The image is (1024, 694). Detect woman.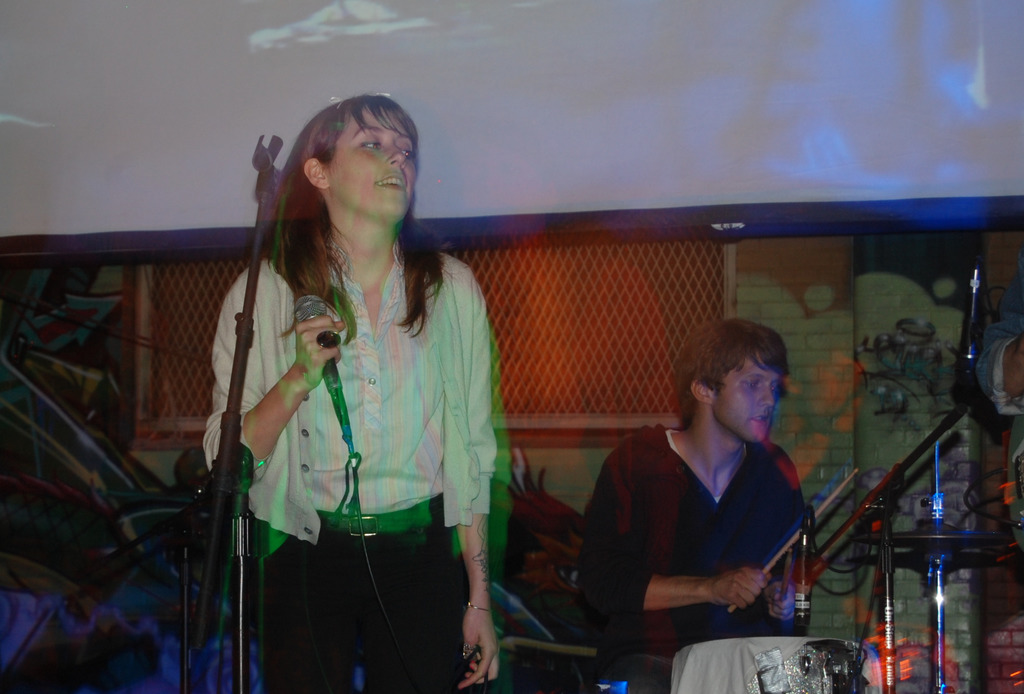
Detection: box(202, 95, 509, 693).
